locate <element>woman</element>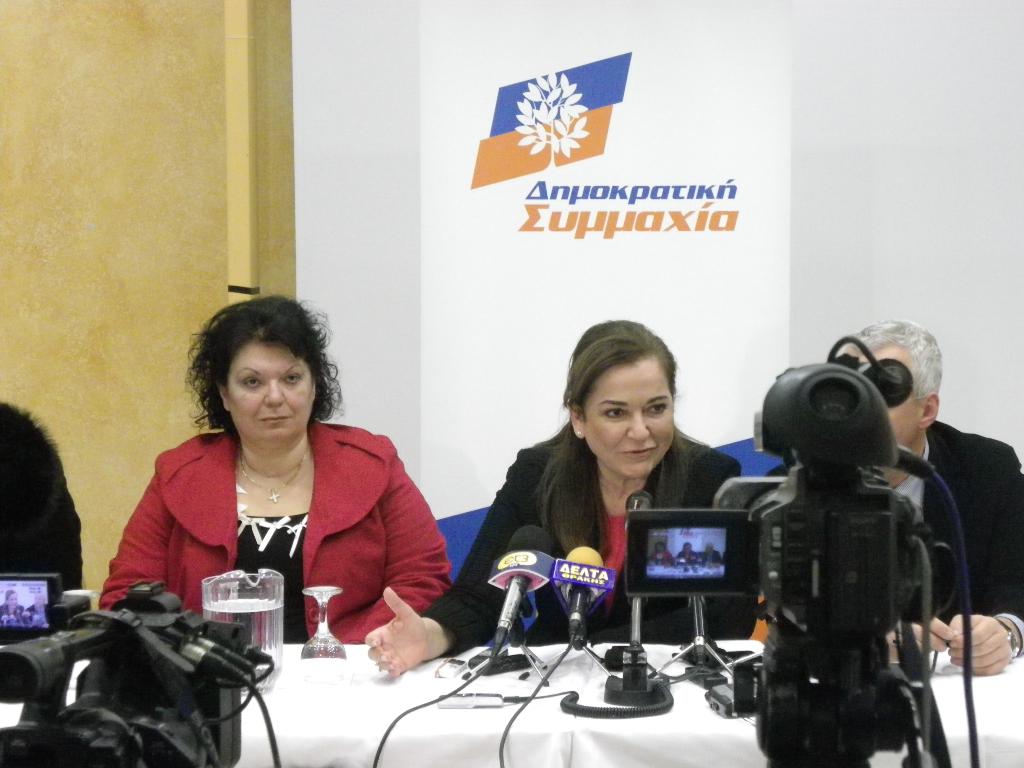
region(0, 589, 25, 616)
